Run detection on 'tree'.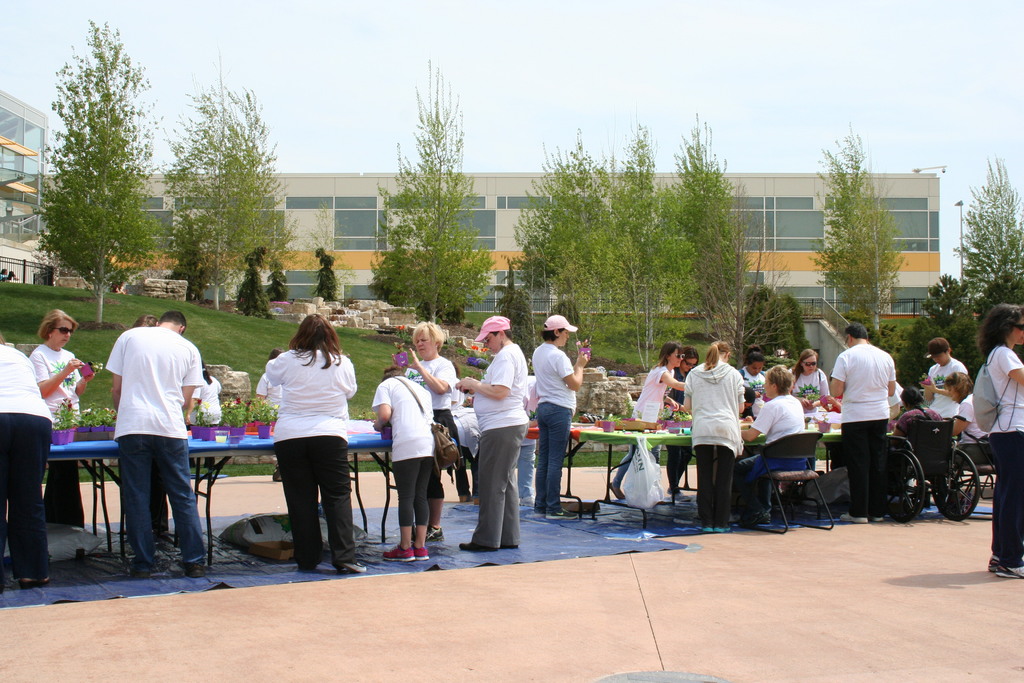
Result: [498, 118, 635, 378].
